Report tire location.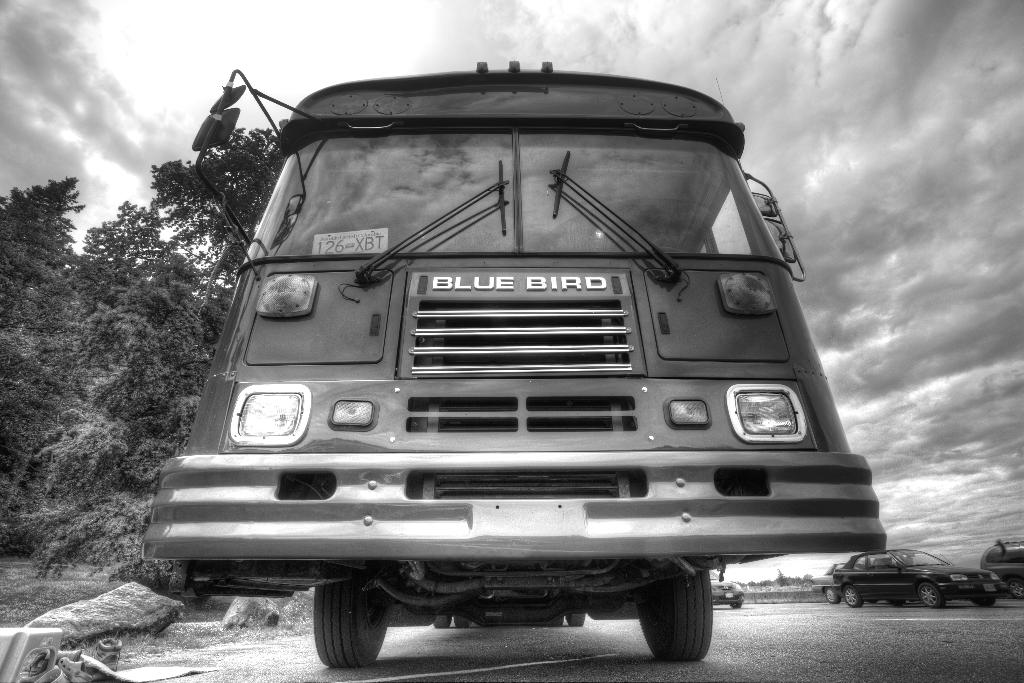
Report: detection(453, 616, 471, 630).
